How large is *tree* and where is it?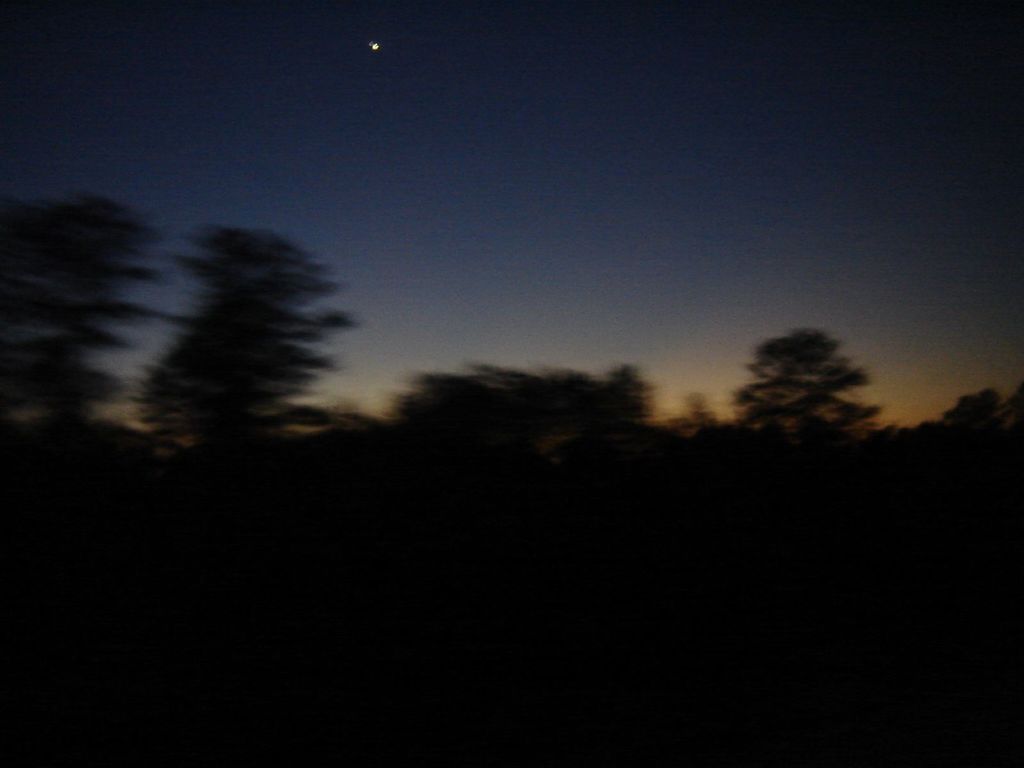
Bounding box: (957, 388, 1017, 450).
